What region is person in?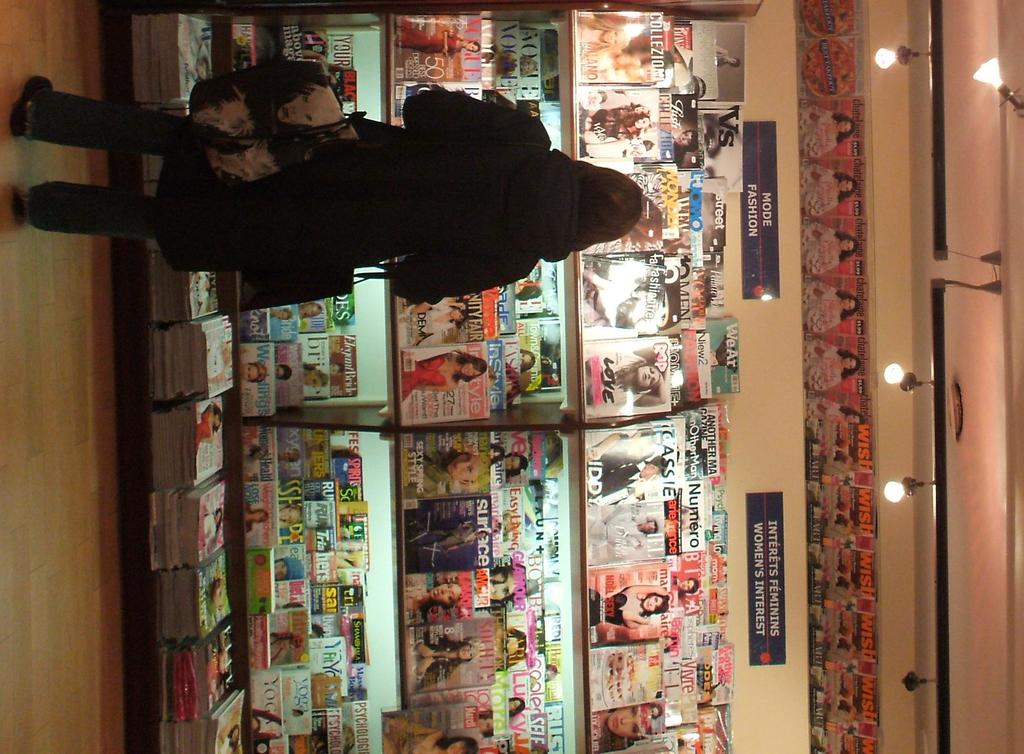
585/340/670/411.
